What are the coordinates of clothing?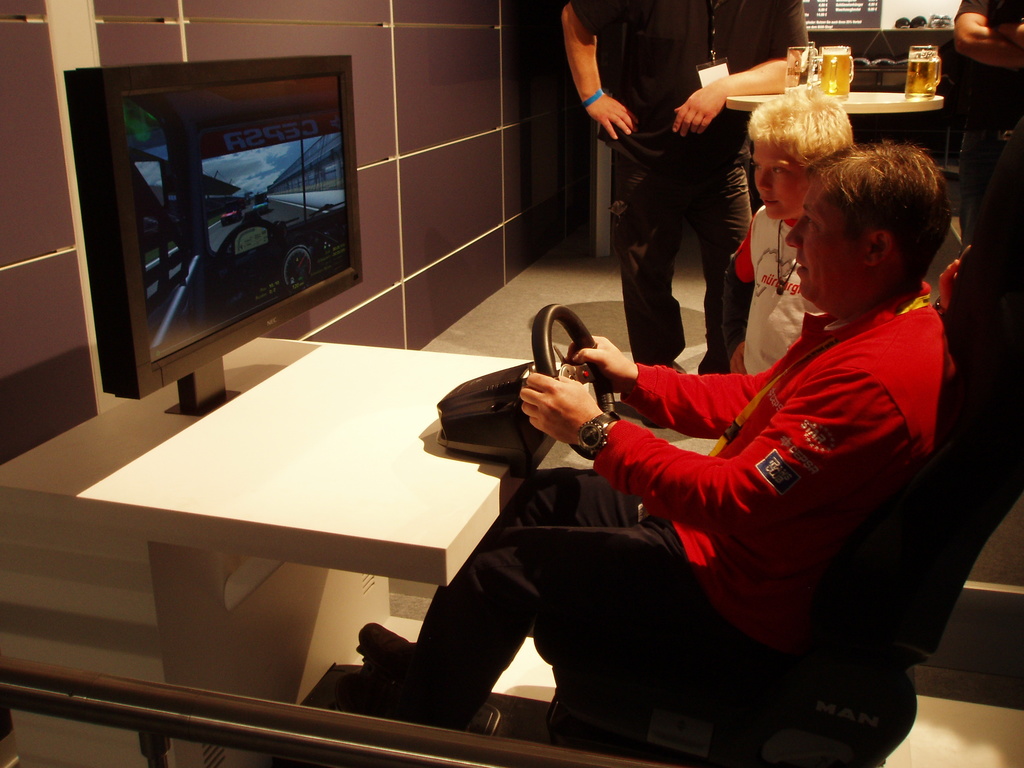
left=566, top=0, right=803, bottom=381.
